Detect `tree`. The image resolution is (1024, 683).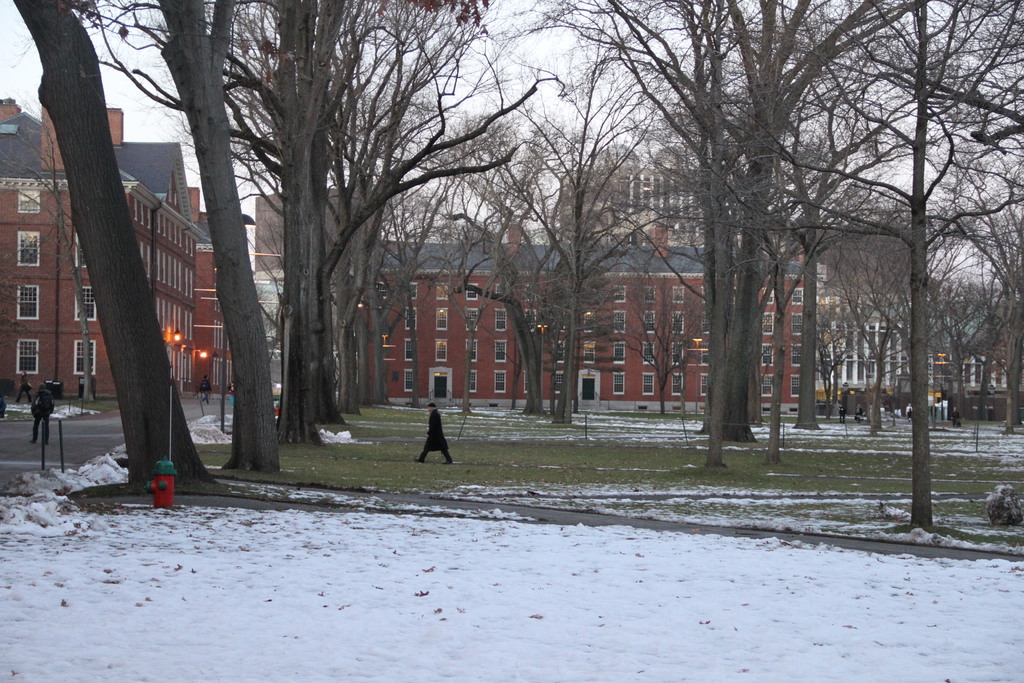
219, 0, 330, 438.
